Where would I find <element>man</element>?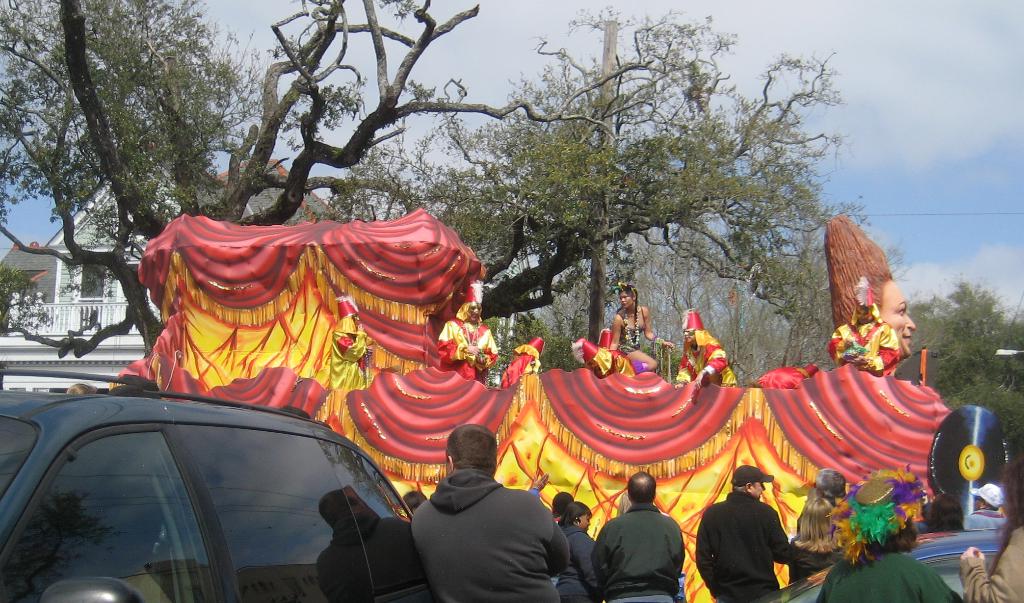
At bbox=[435, 280, 502, 371].
